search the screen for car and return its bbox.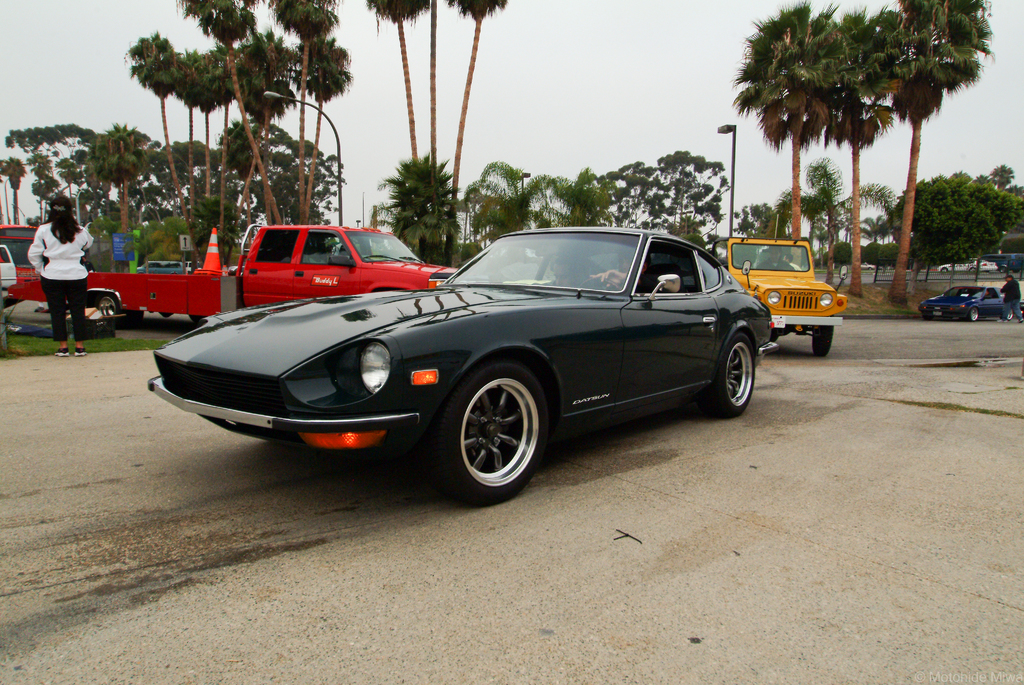
Found: [922, 287, 1020, 319].
